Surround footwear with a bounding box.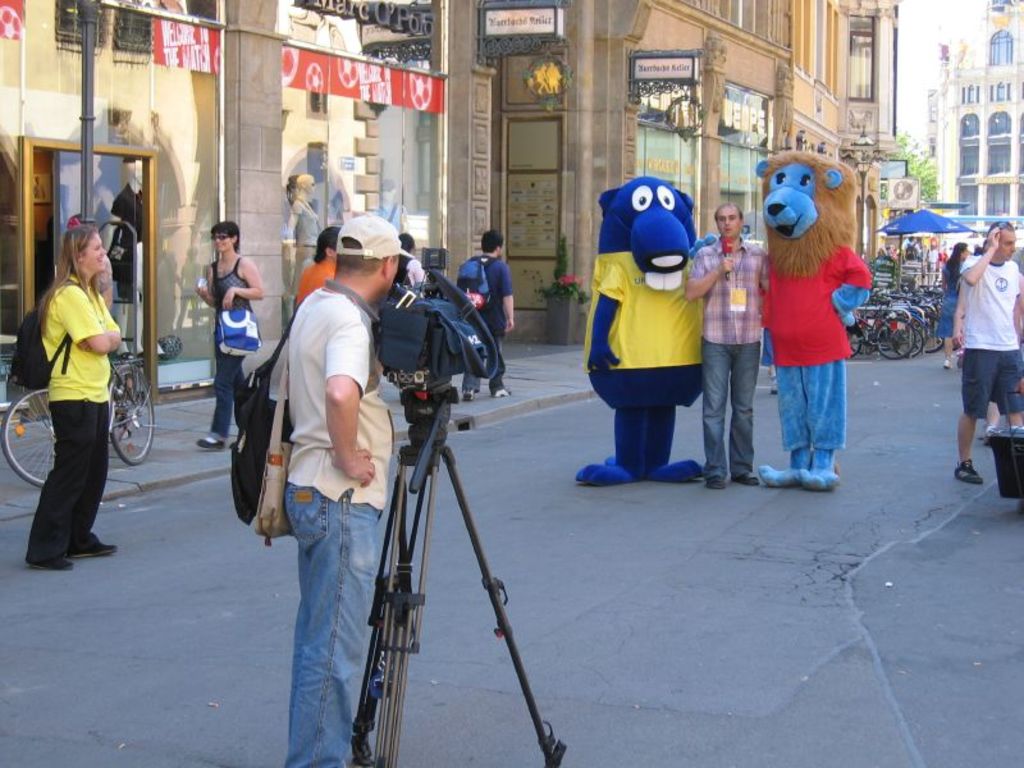
(951,457,983,483).
